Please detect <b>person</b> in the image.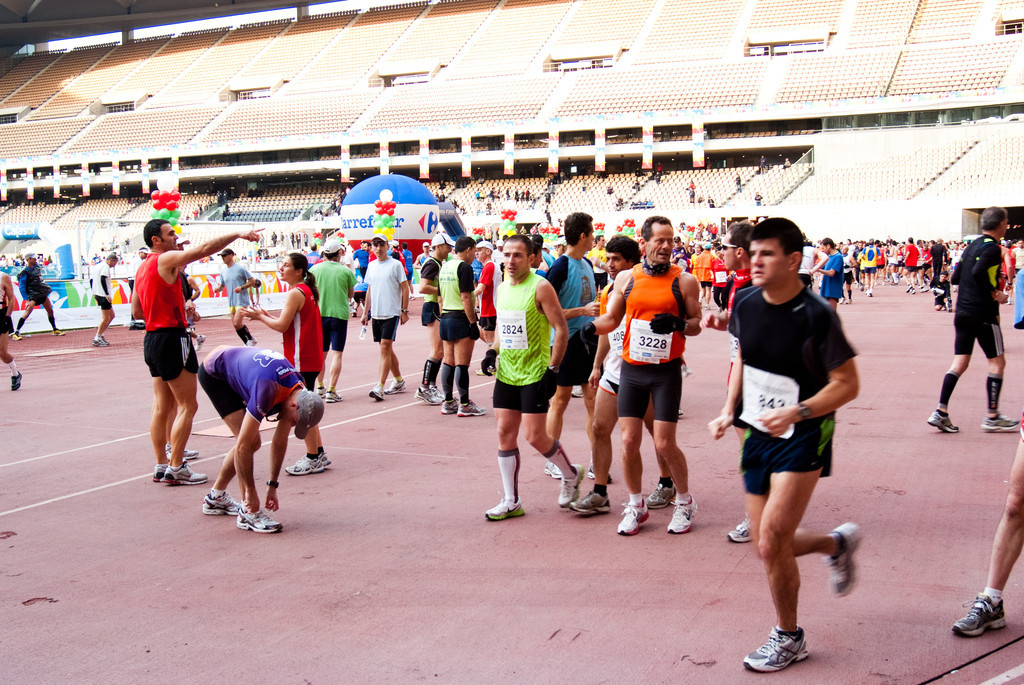
bbox=(753, 191, 761, 206).
